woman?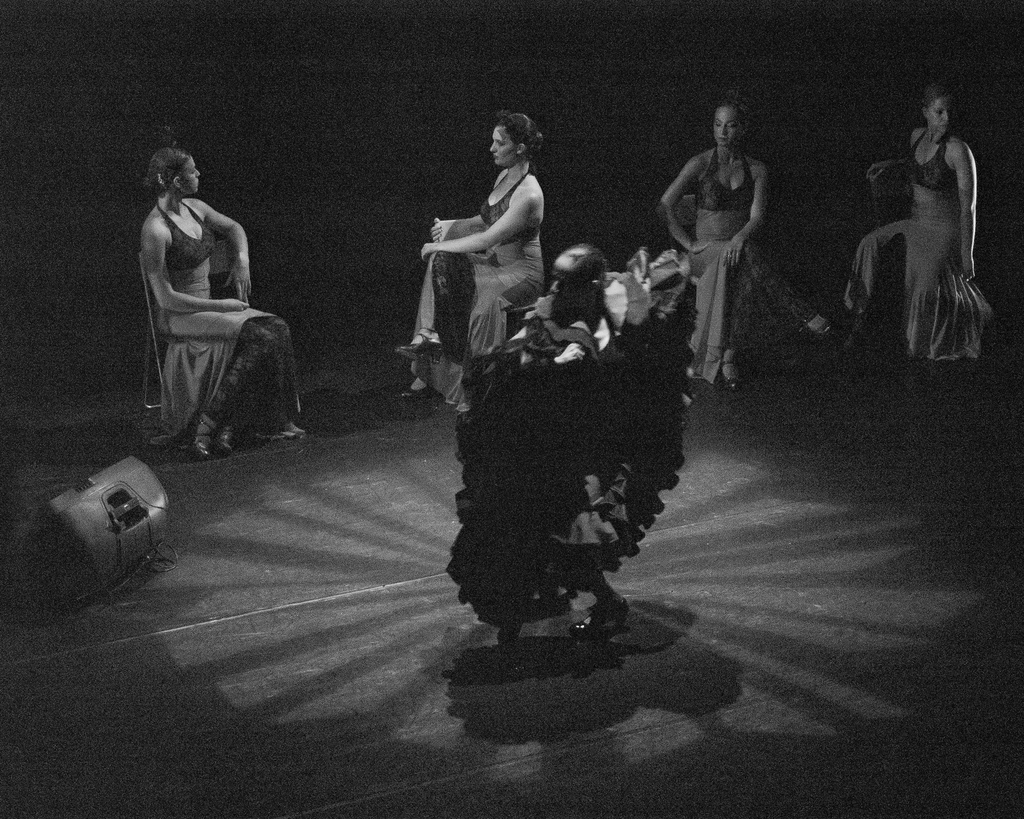
(659,95,836,394)
